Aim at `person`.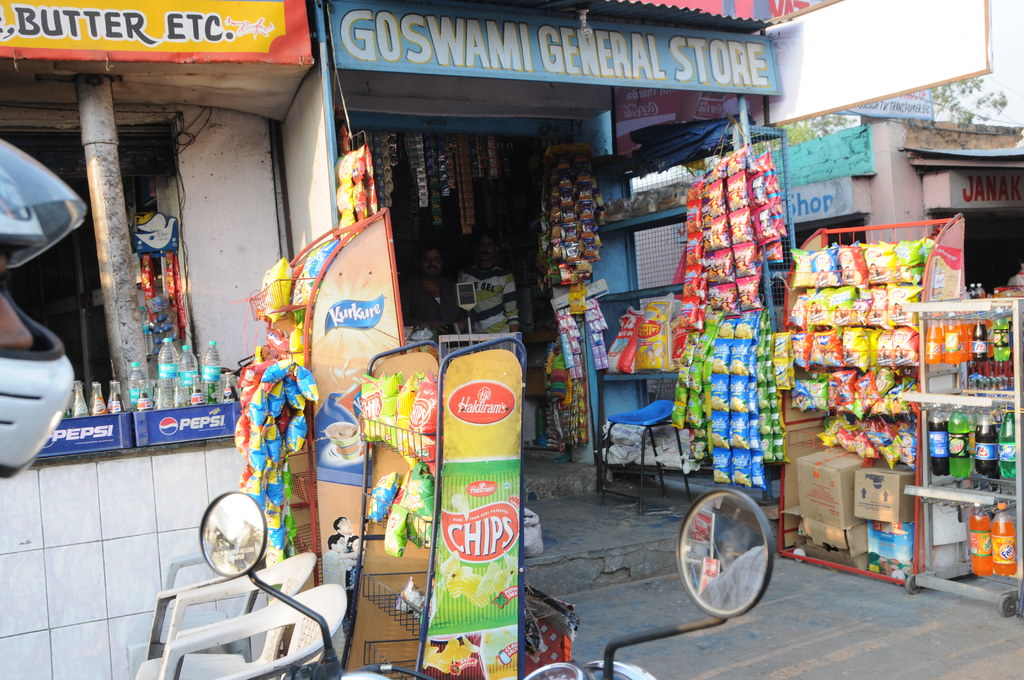
Aimed at bbox=(436, 225, 530, 353).
